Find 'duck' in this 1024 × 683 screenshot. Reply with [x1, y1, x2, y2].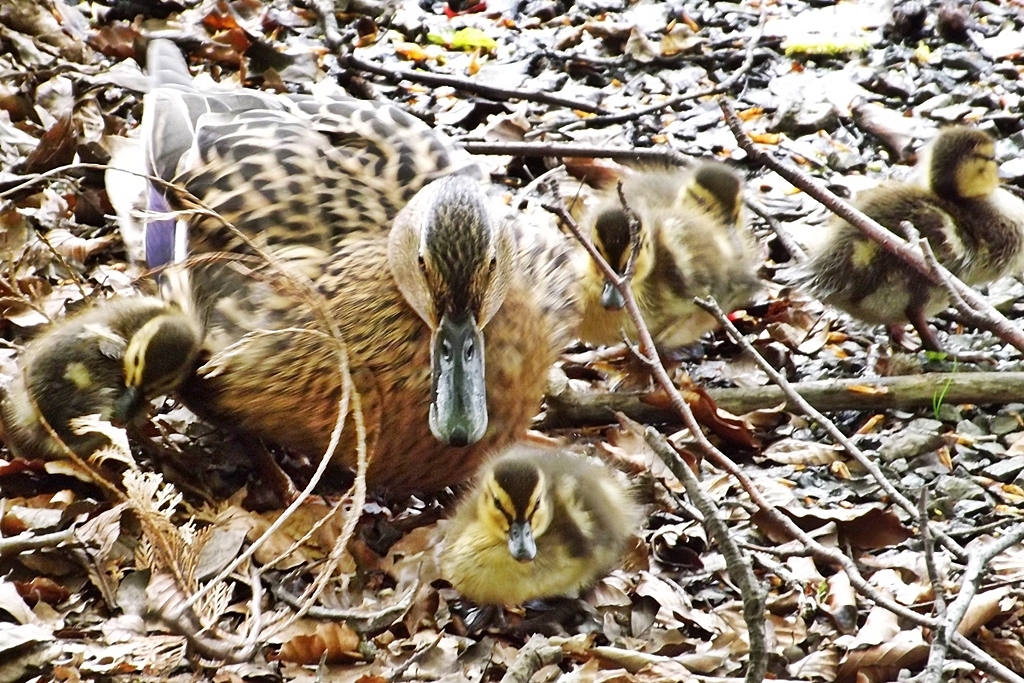
[87, 30, 583, 491].
